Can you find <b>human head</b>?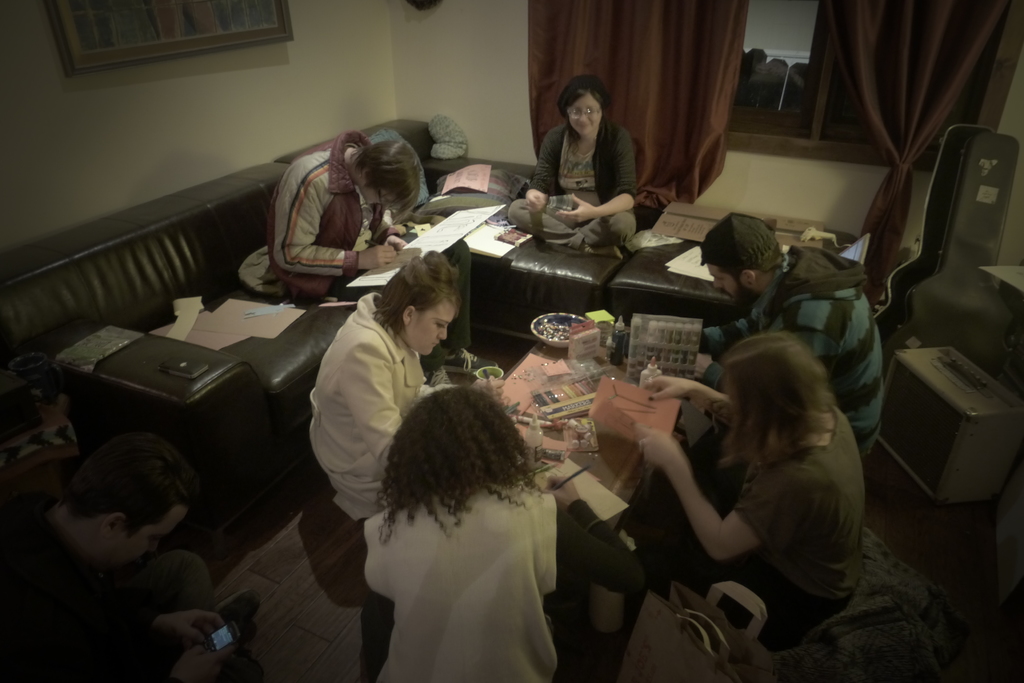
Yes, bounding box: x1=382 y1=256 x2=460 y2=360.
